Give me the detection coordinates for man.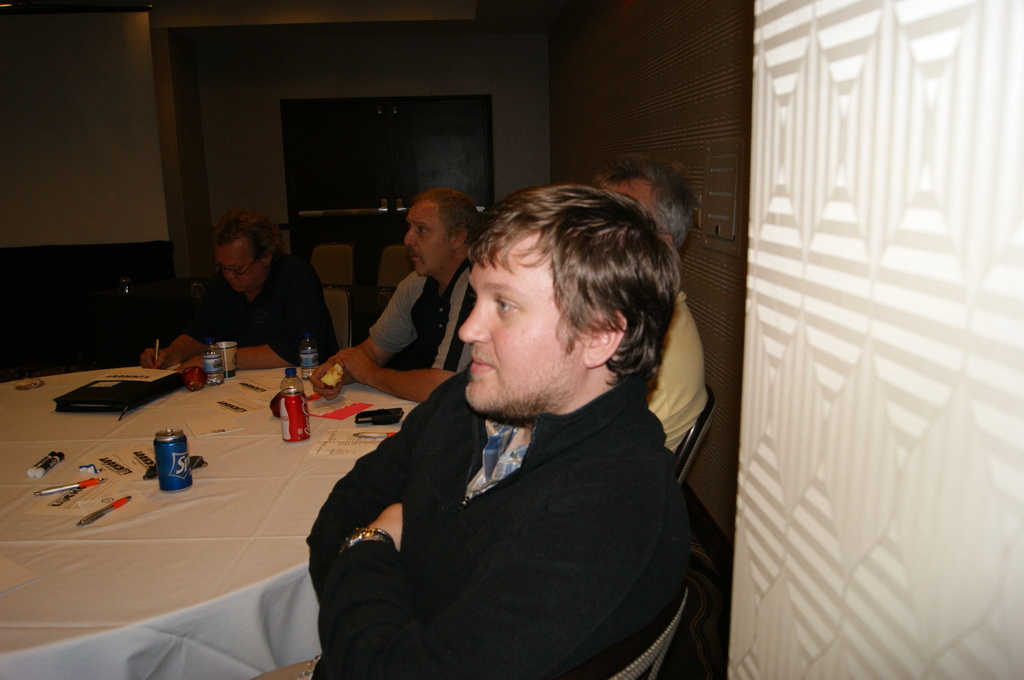
<bbox>257, 182, 690, 679</bbox>.
